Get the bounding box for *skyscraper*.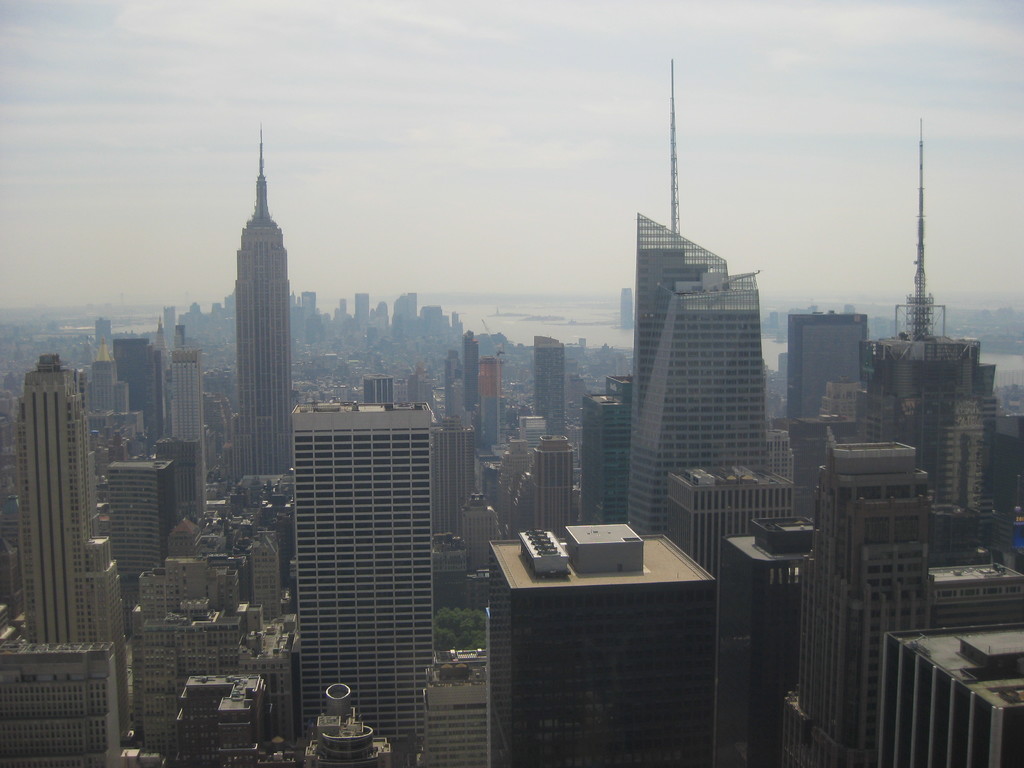
88/356/131/419.
